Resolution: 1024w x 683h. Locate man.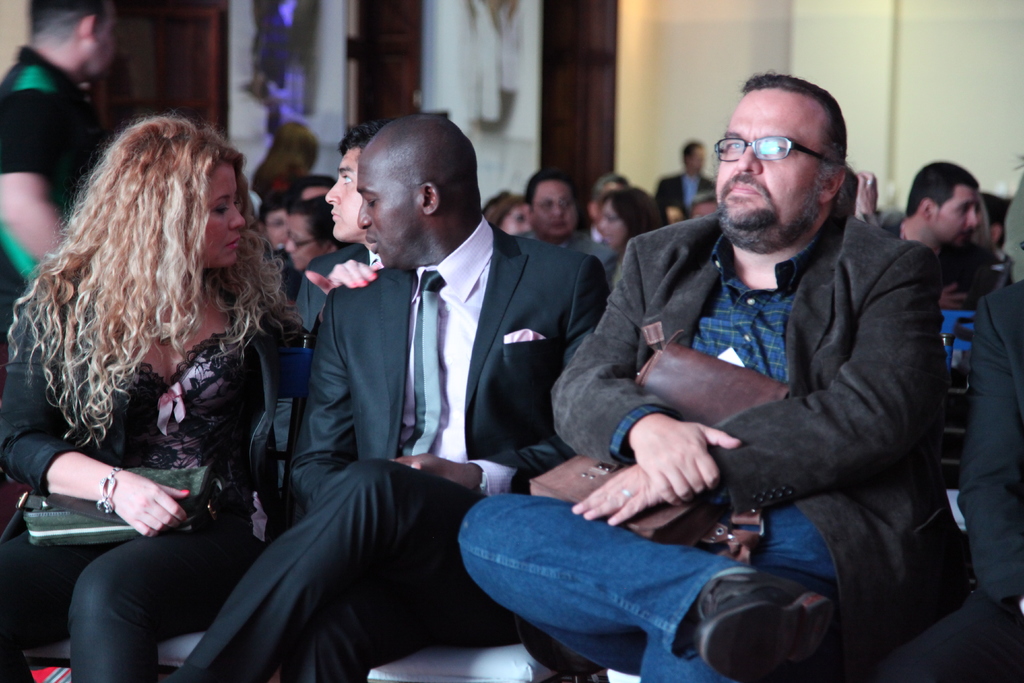
0, 0, 118, 374.
